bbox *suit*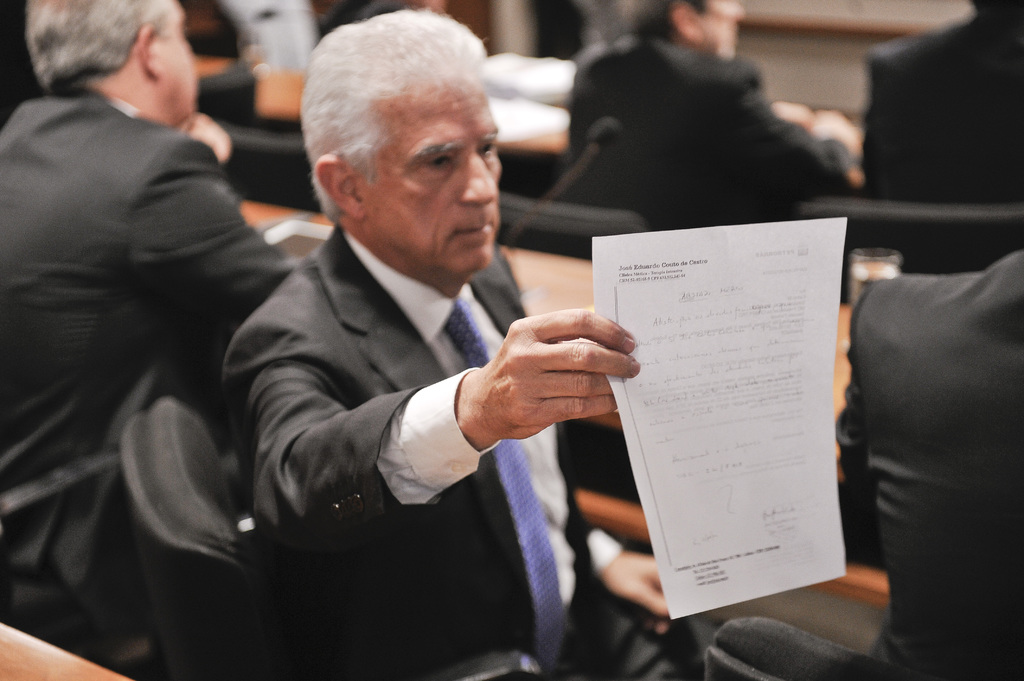
Rect(828, 214, 1020, 678)
